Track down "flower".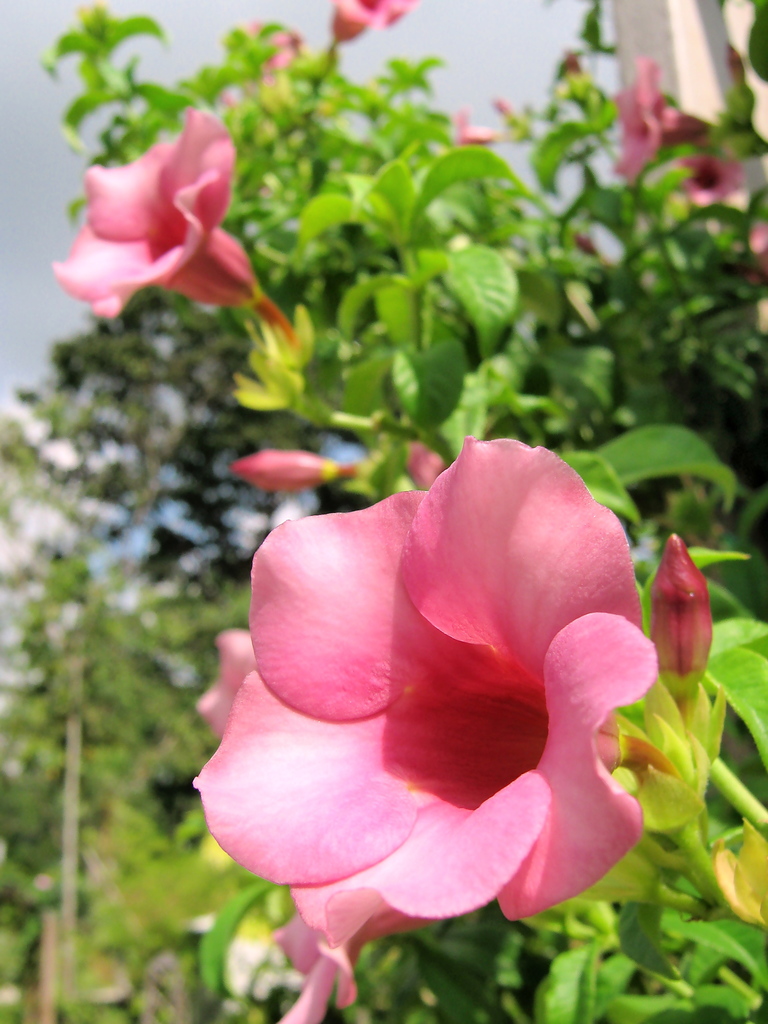
Tracked to (749,221,767,285).
